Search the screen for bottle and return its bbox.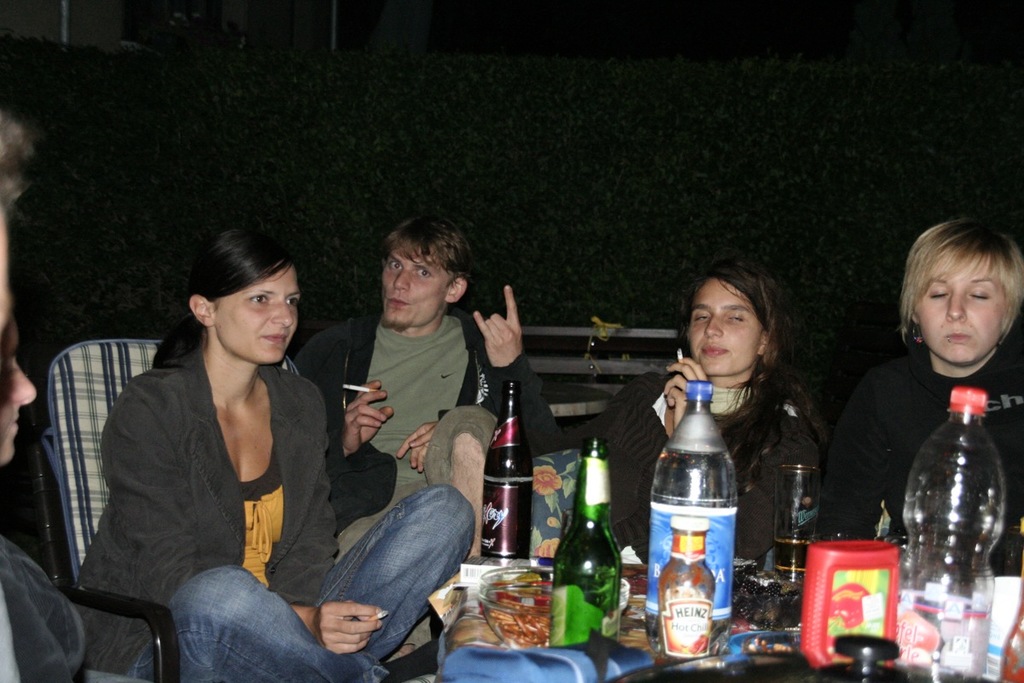
Found: bbox=[748, 382, 828, 589].
